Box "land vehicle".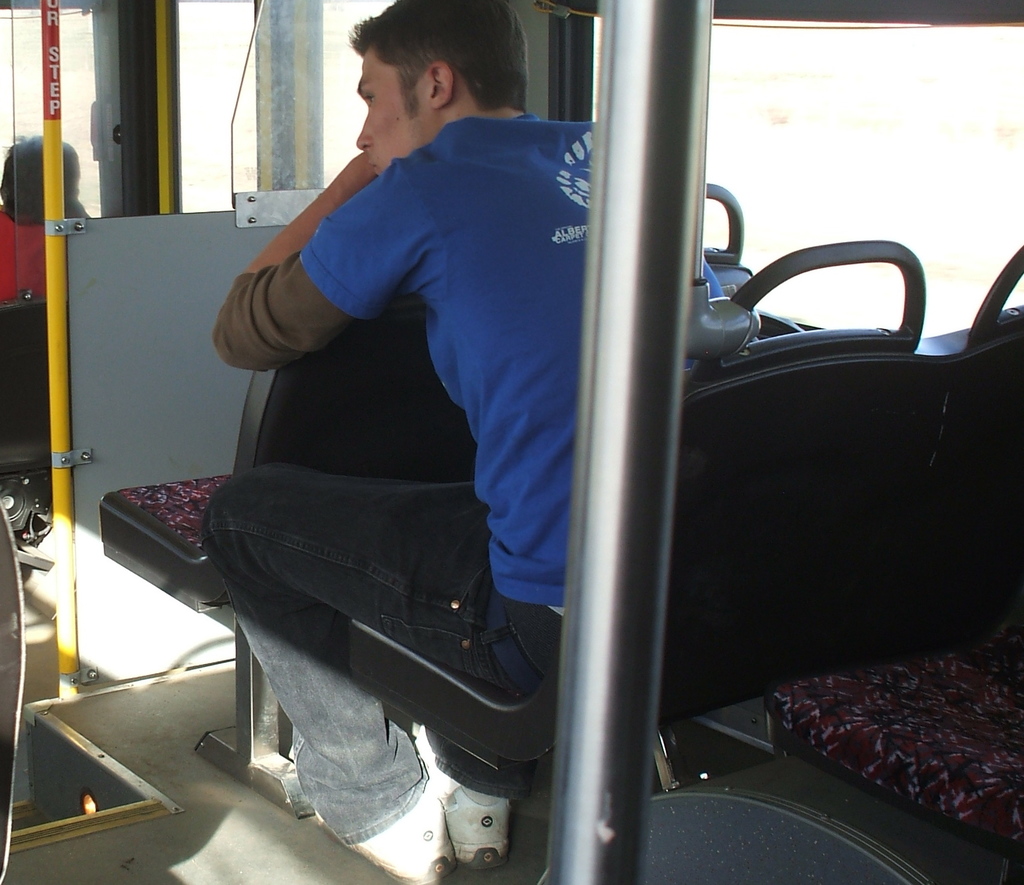
<box>8,20,902,868</box>.
